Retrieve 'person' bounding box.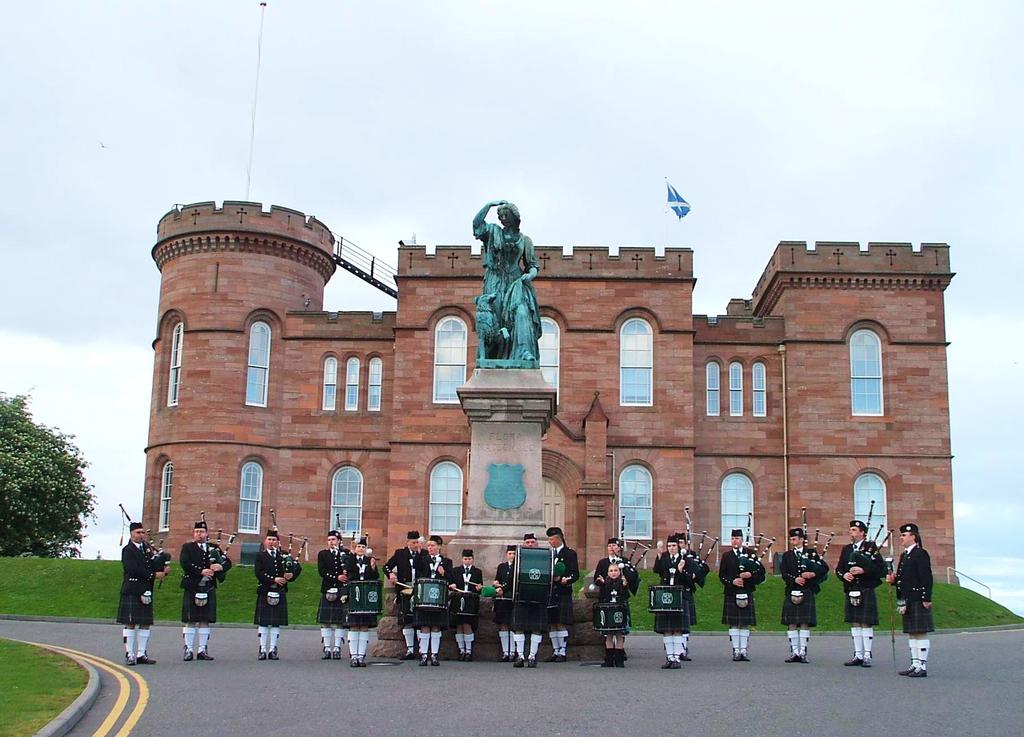
Bounding box: 468:197:543:356.
